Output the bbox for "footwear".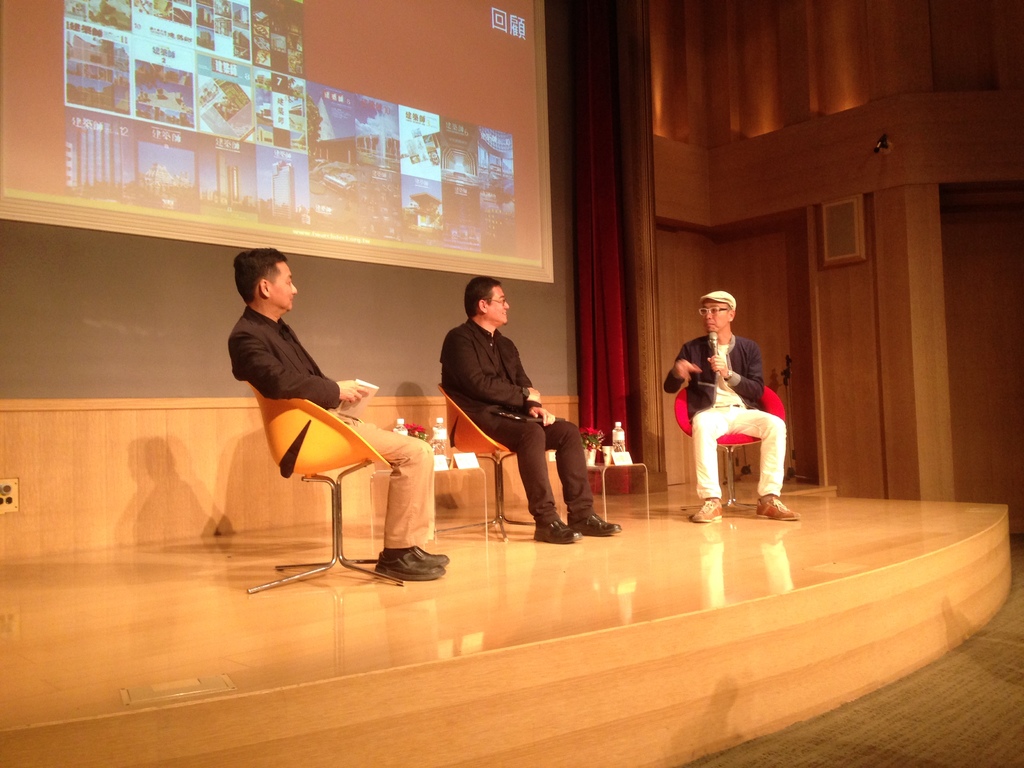
(left=408, top=544, right=448, bottom=569).
